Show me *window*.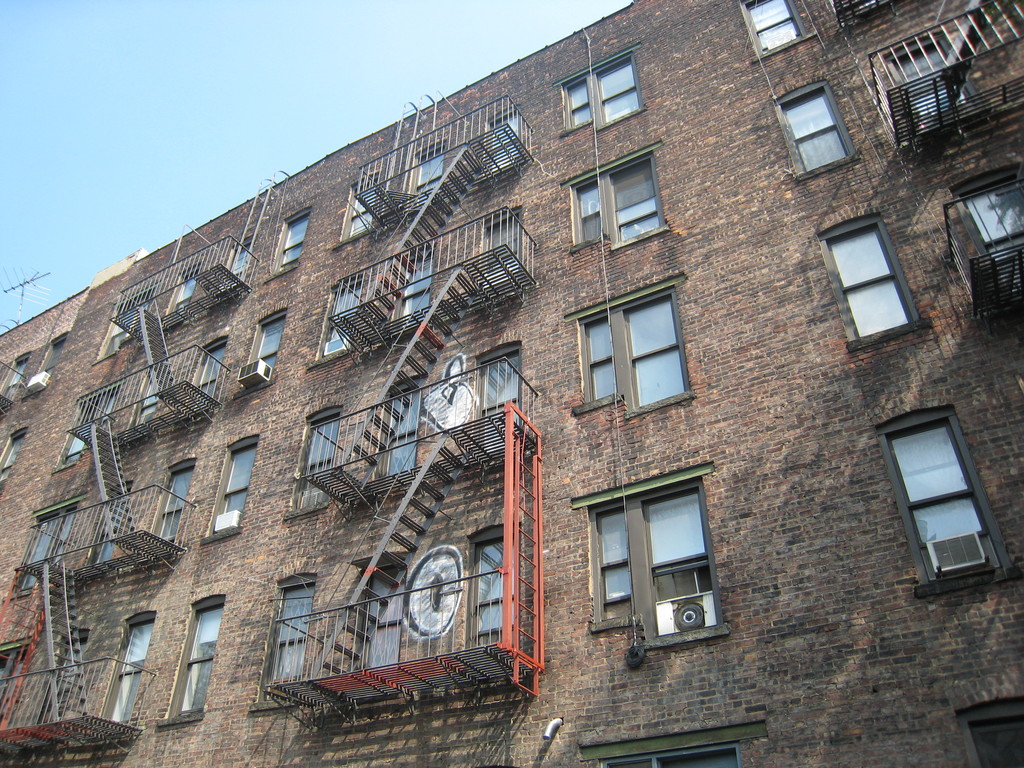
*window* is here: 958,171,1023,295.
